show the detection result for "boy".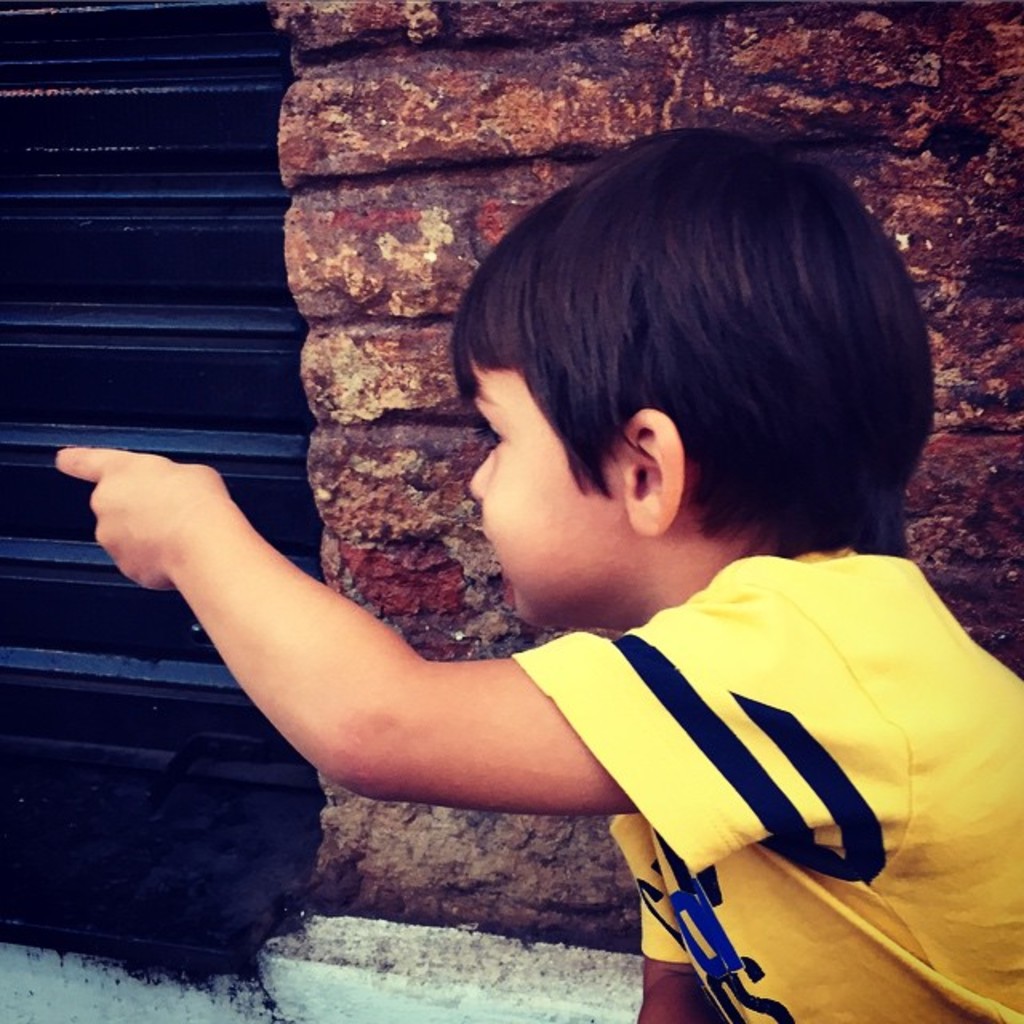
detection(53, 117, 1022, 1022).
